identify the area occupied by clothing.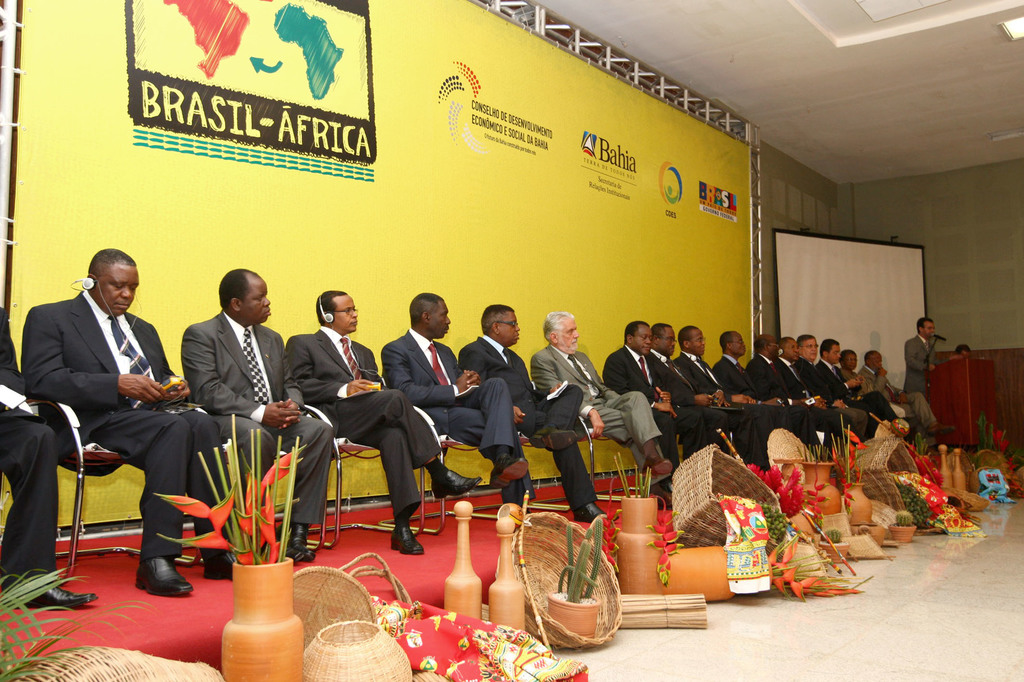
Area: 461:335:604:509.
